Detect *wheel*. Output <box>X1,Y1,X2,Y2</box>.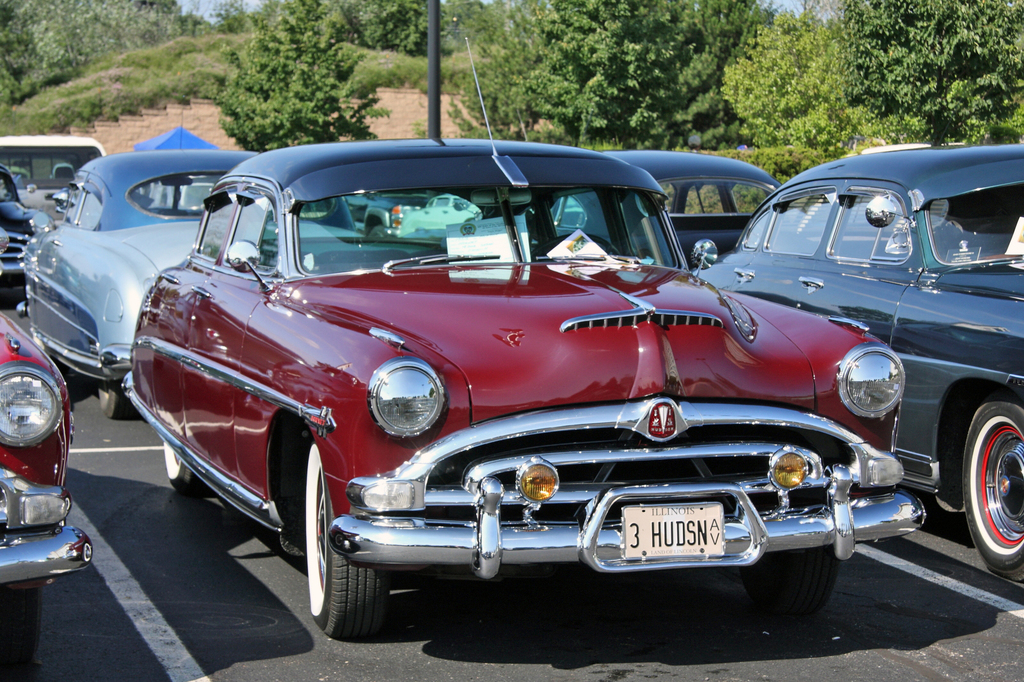
<box>301,438,389,642</box>.
